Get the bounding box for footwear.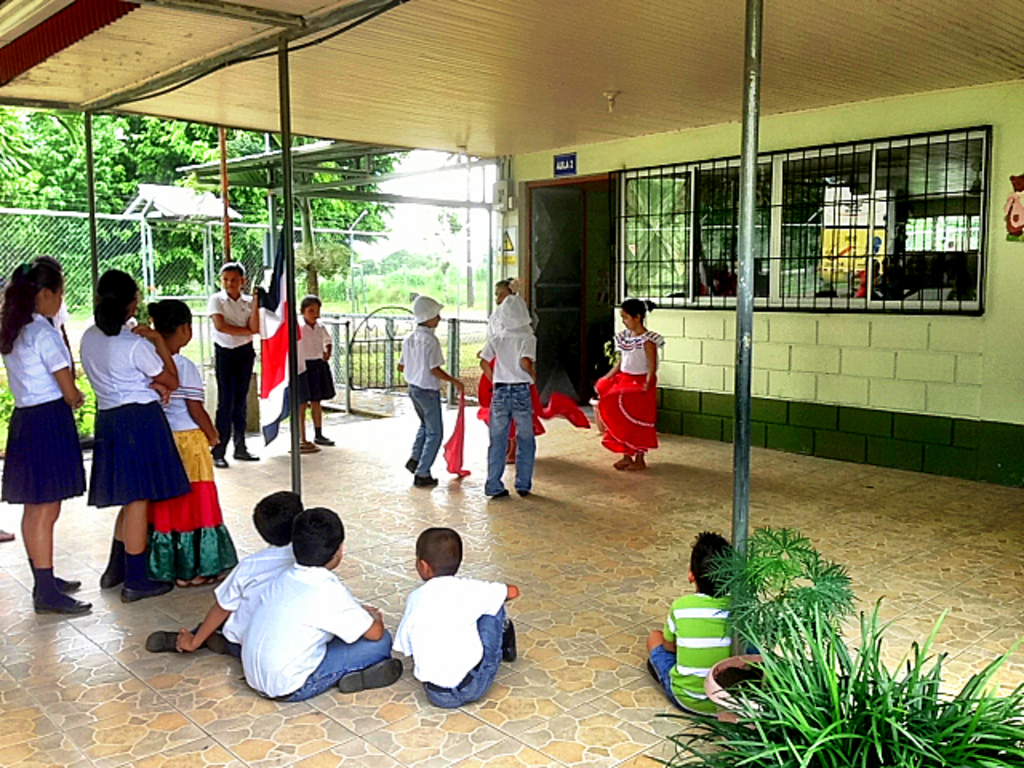
101/563/134/584.
